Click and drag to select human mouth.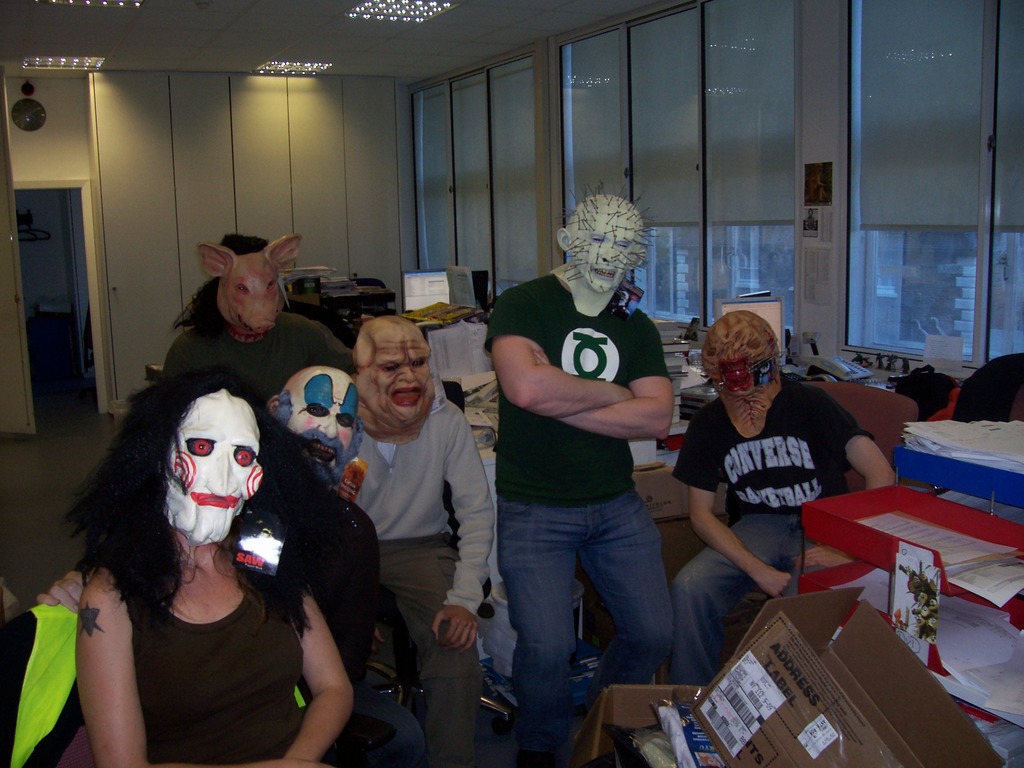
Selection: x1=594 y1=264 x2=615 y2=276.
